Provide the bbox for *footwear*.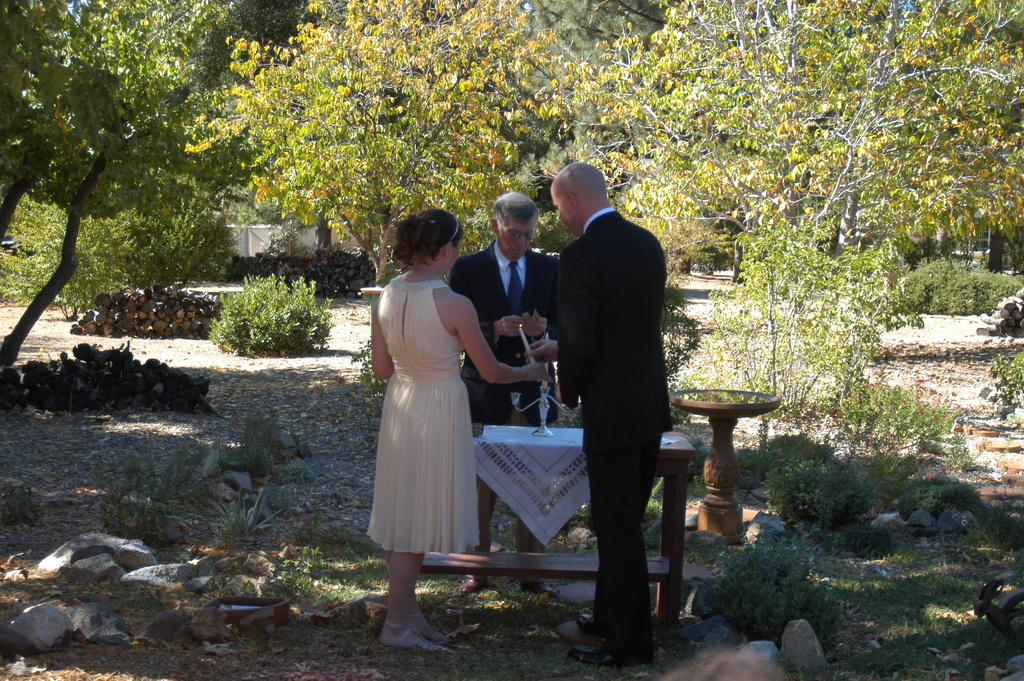
{"x1": 568, "y1": 638, "x2": 650, "y2": 666}.
